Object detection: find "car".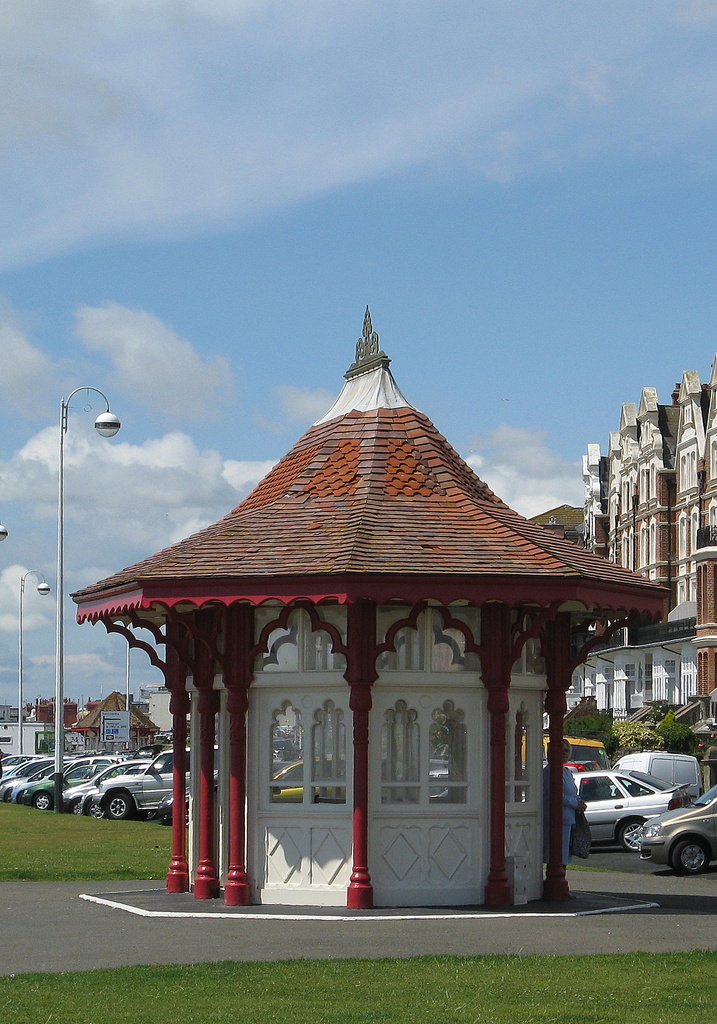
<region>634, 771, 716, 877</region>.
